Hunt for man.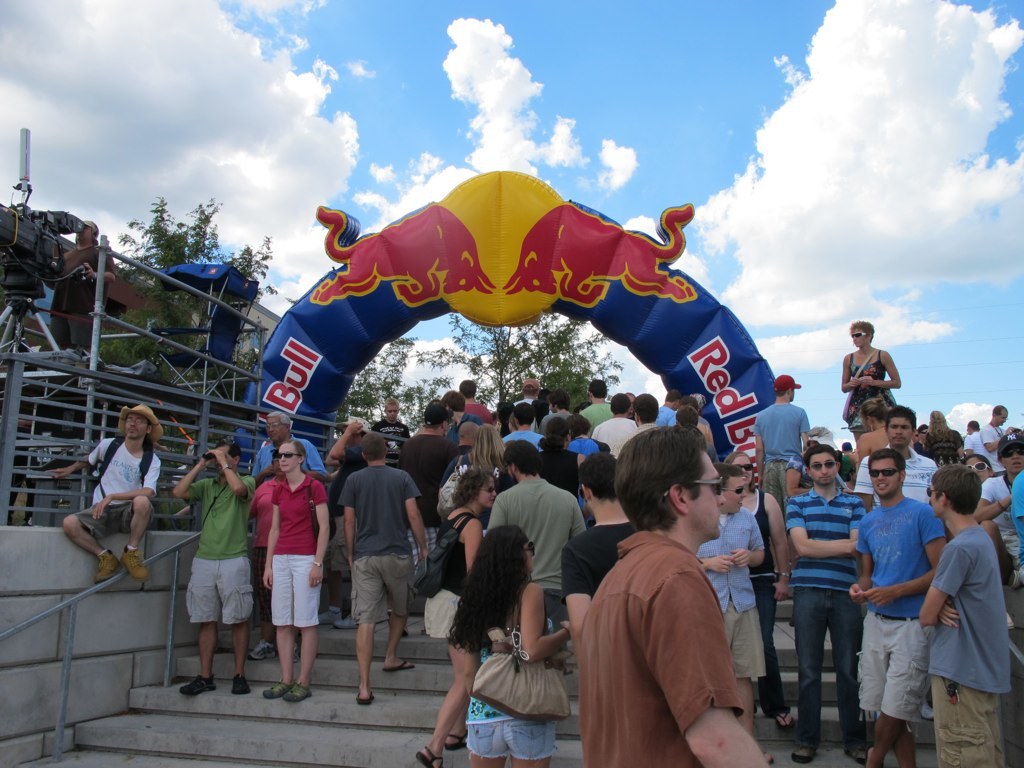
Hunted down at bbox=(590, 387, 635, 463).
